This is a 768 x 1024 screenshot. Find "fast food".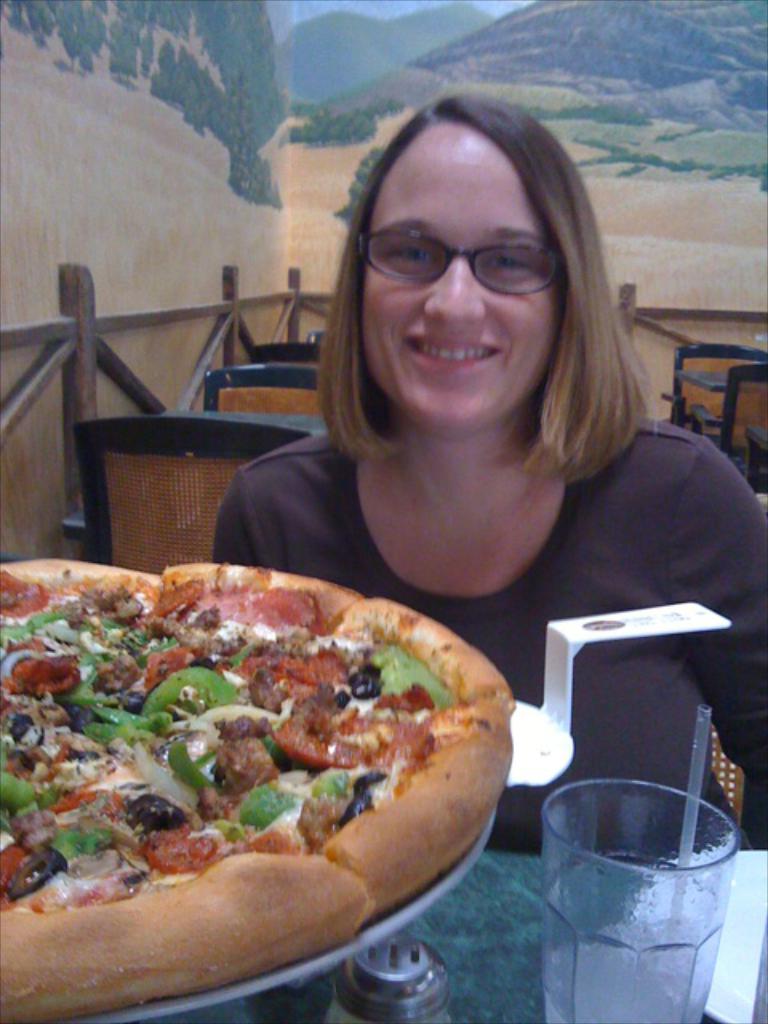
Bounding box: box(0, 555, 512, 1022).
